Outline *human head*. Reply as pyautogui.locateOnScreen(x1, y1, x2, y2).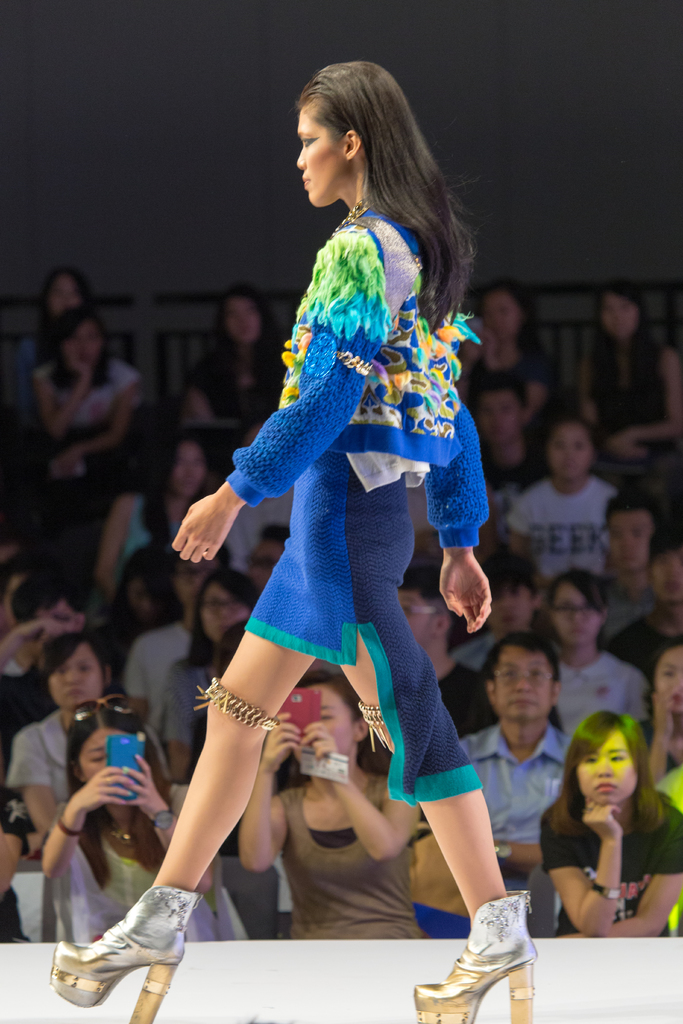
pyautogui.locateOnScreen(193, 567, 260, 652).
